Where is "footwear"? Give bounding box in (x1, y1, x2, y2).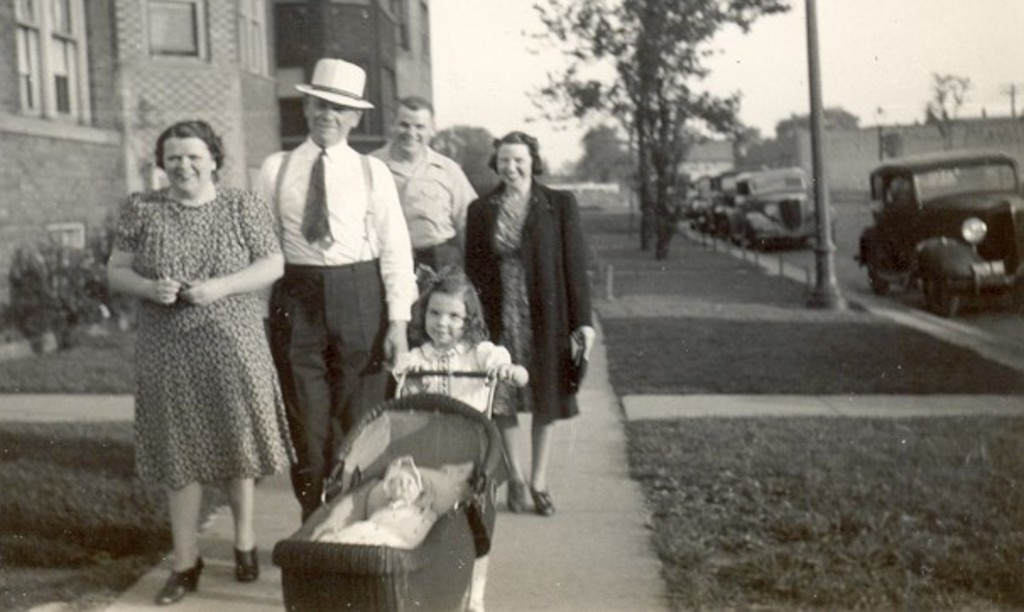
(150, 555, 206, 607).
